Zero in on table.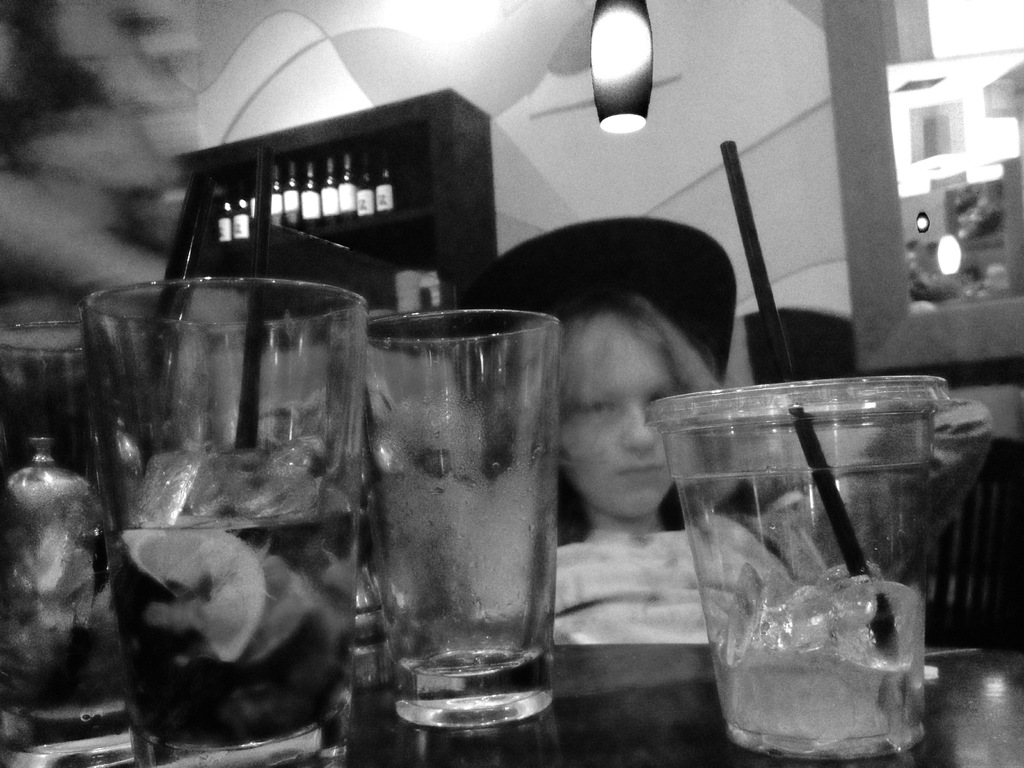
Zeroed in: detection(342, 646, 1023, 767).
